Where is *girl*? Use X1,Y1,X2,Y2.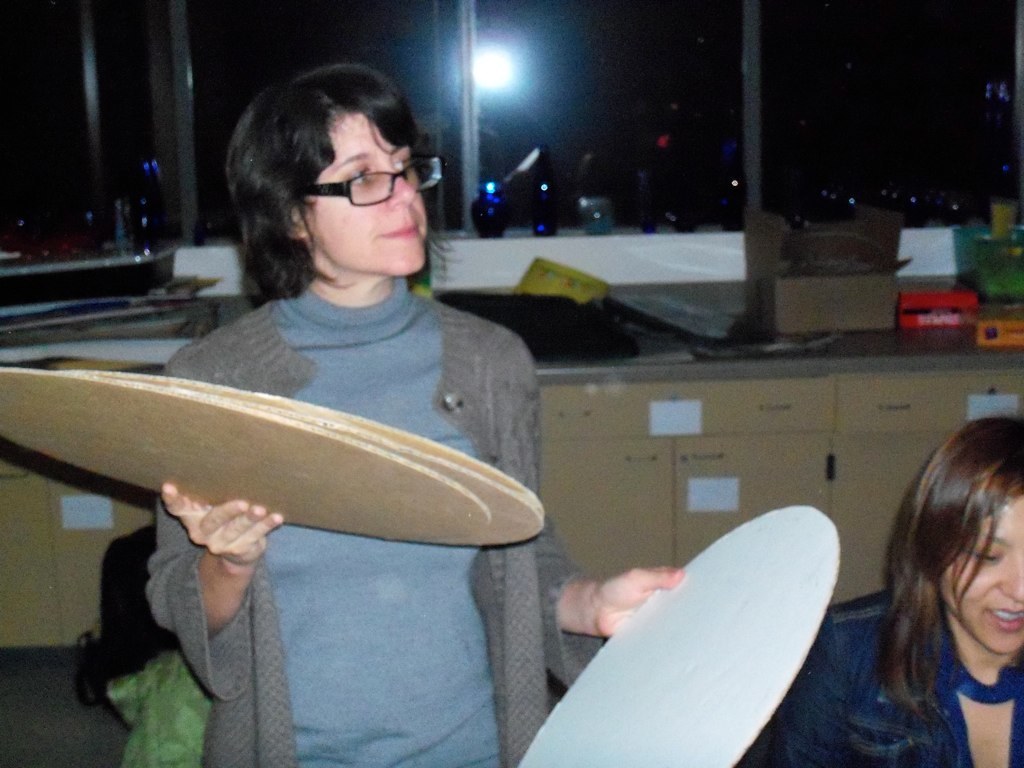
768,406,1023,767.
